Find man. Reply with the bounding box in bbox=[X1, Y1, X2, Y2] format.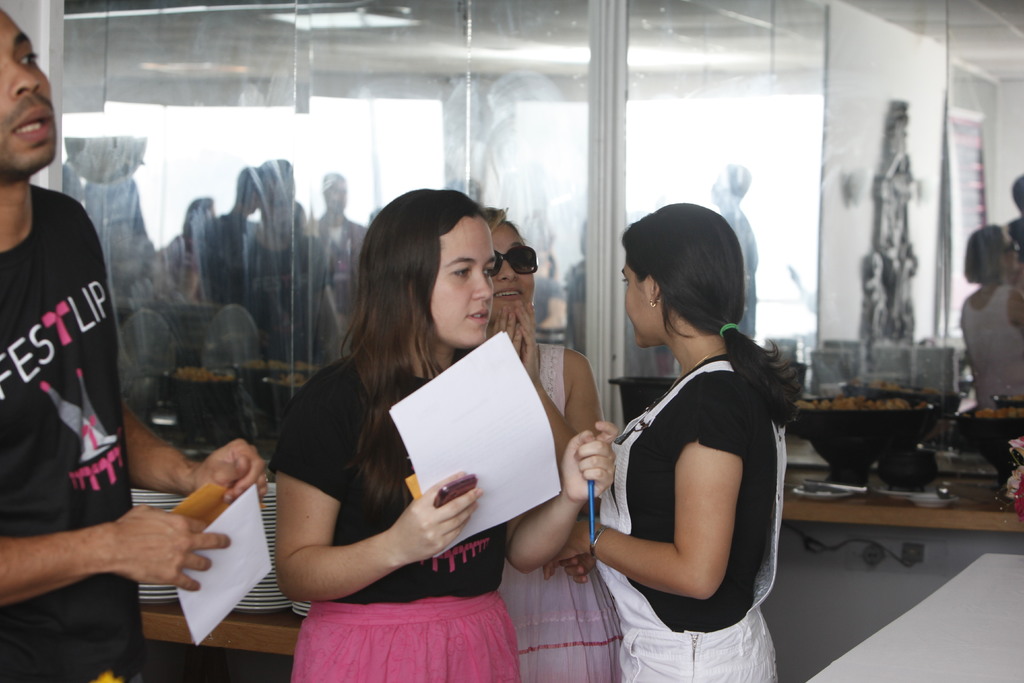
bbox=[5, 97, 177, 632].
